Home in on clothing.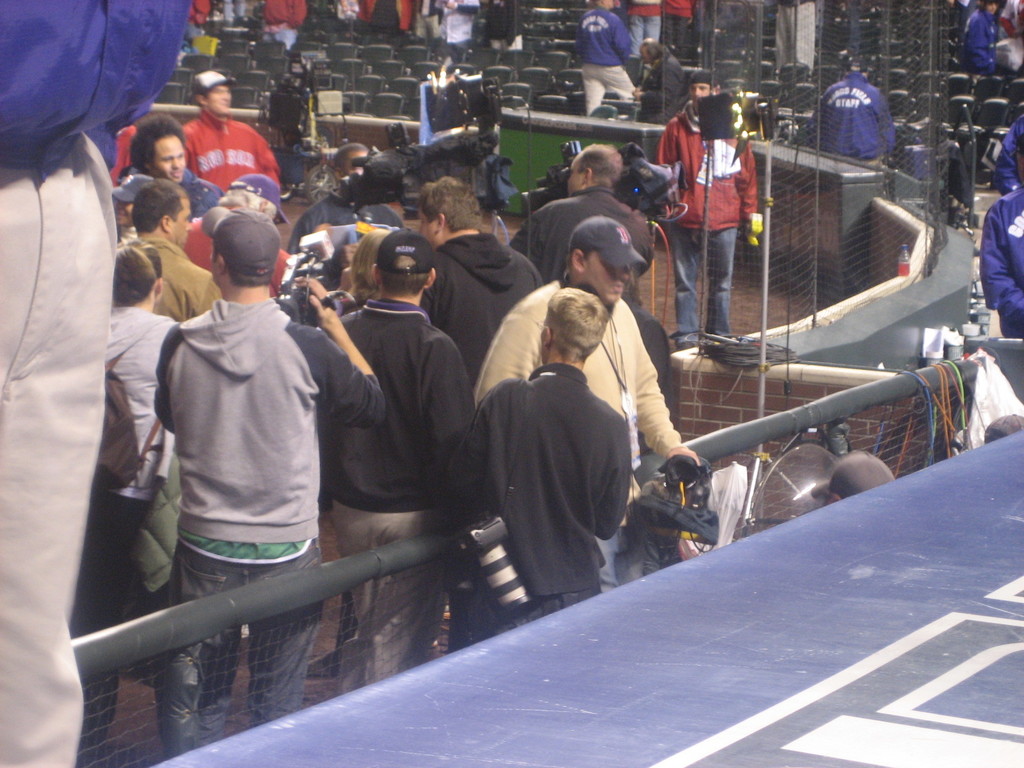
Homed in at Rect(357, 0, 414, 28).
